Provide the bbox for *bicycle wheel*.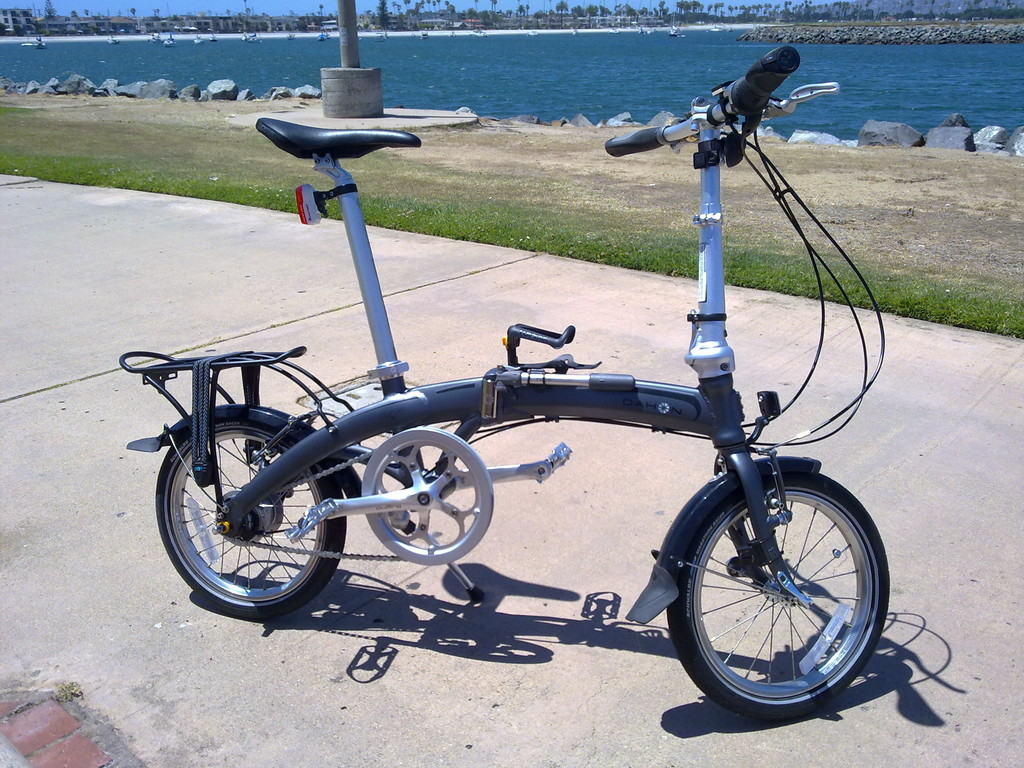
x1=143, y1=377, x2=367, y2=625.
